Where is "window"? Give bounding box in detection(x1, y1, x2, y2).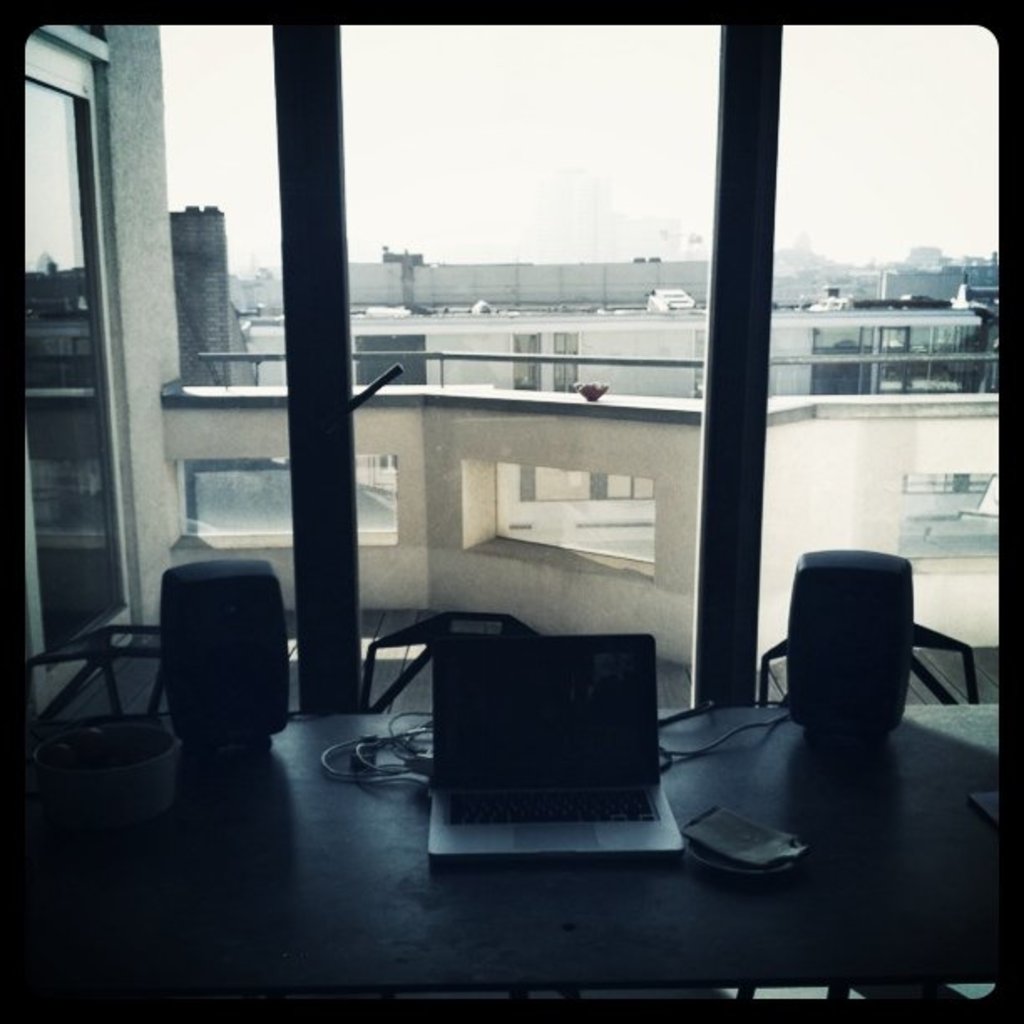
detection(895, 472, 1002, 571).
